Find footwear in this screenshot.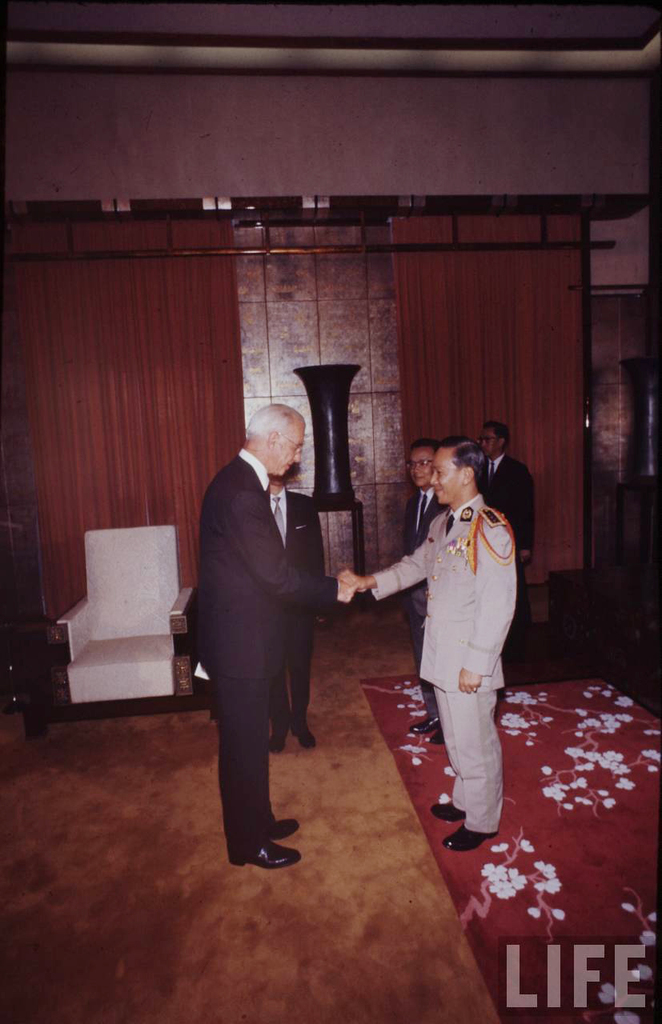
The bounding box for footwear is 412/713/439/734.
